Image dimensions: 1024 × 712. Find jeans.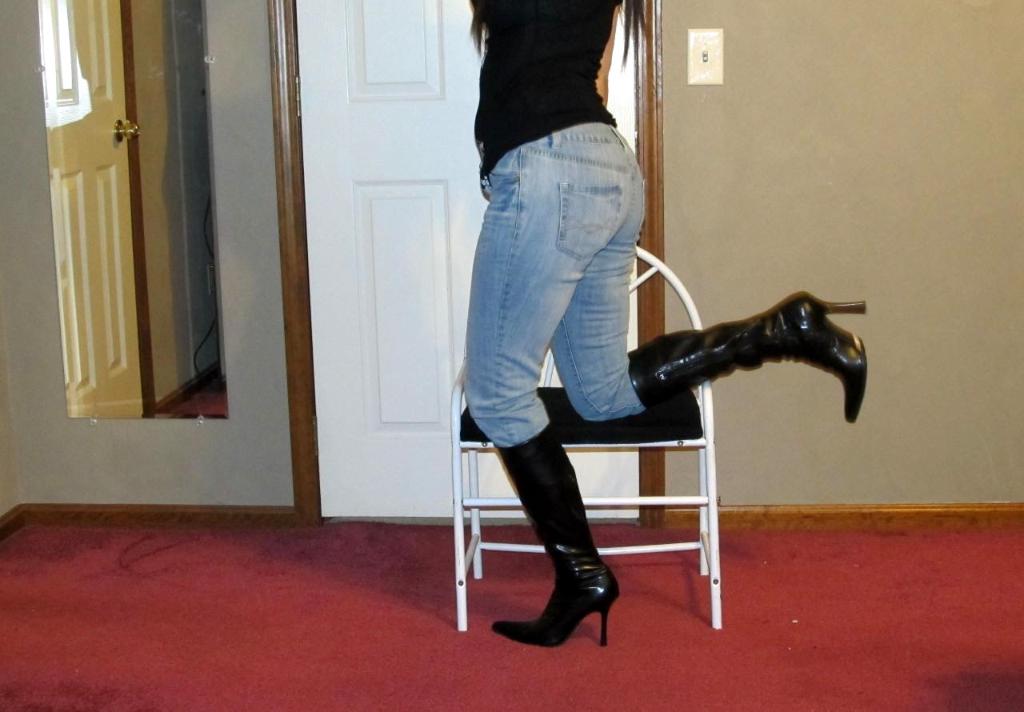
462, 121, 658, 450.
